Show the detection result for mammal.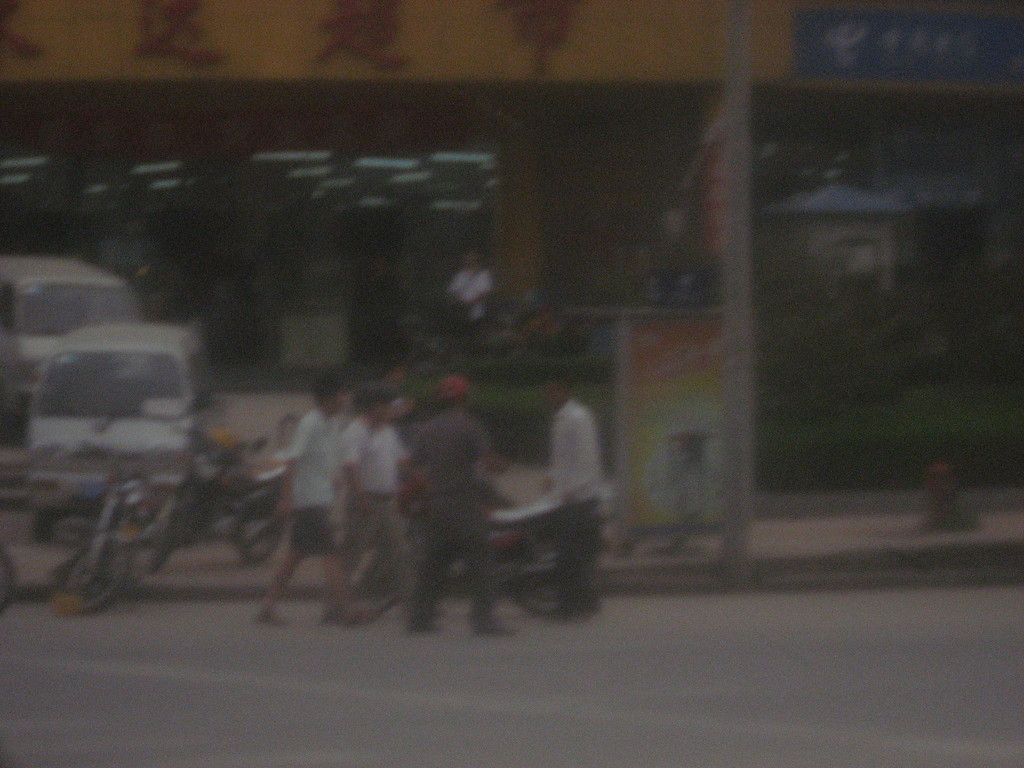
x1=331, y1=385, x2=394, y2=621.
